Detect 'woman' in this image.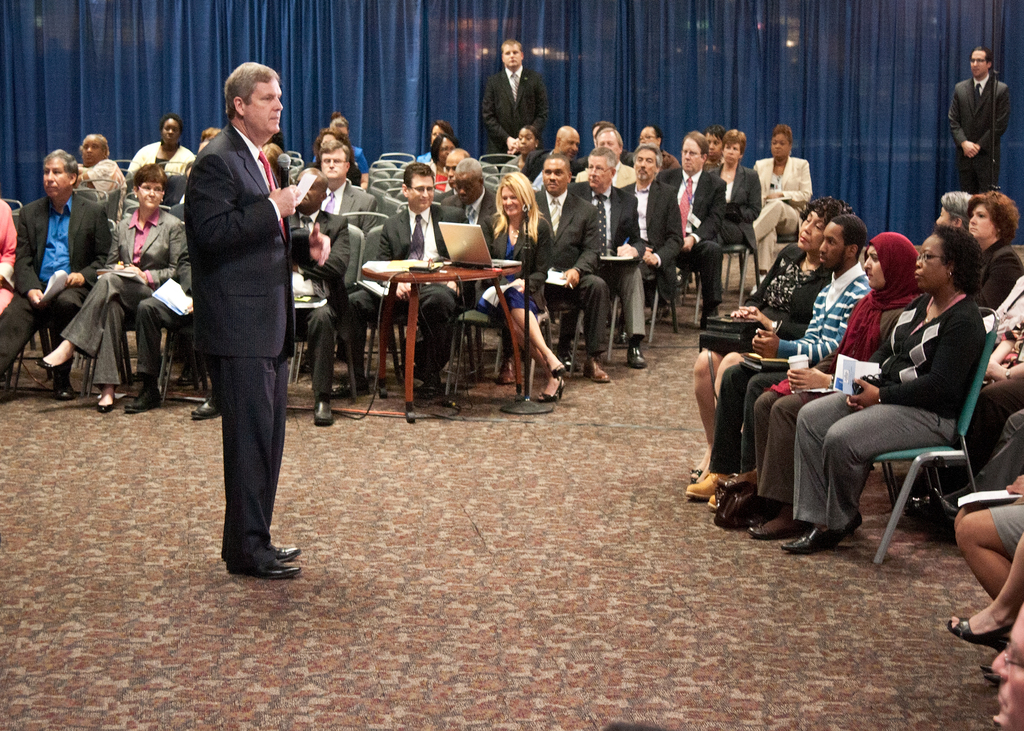
Detection: [left=477, top=171, right=566, bottom=405].
